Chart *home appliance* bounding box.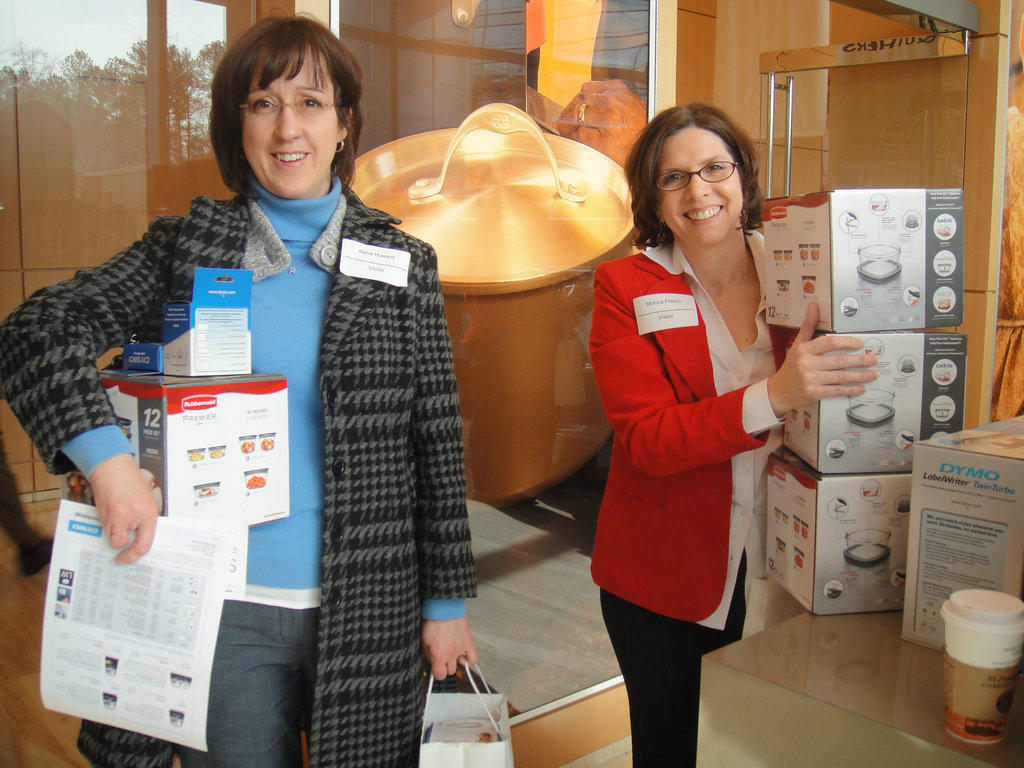
Charted: bbox(856, 243, 904, 287).
